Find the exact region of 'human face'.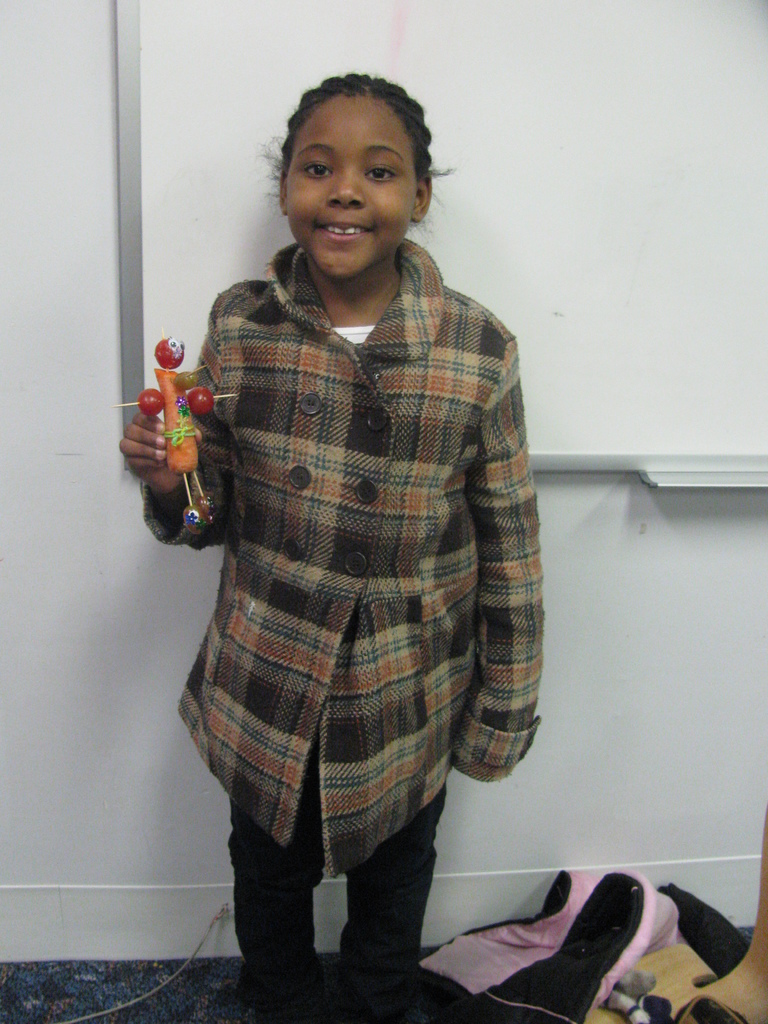
Exact region: (285,94,418,276).
